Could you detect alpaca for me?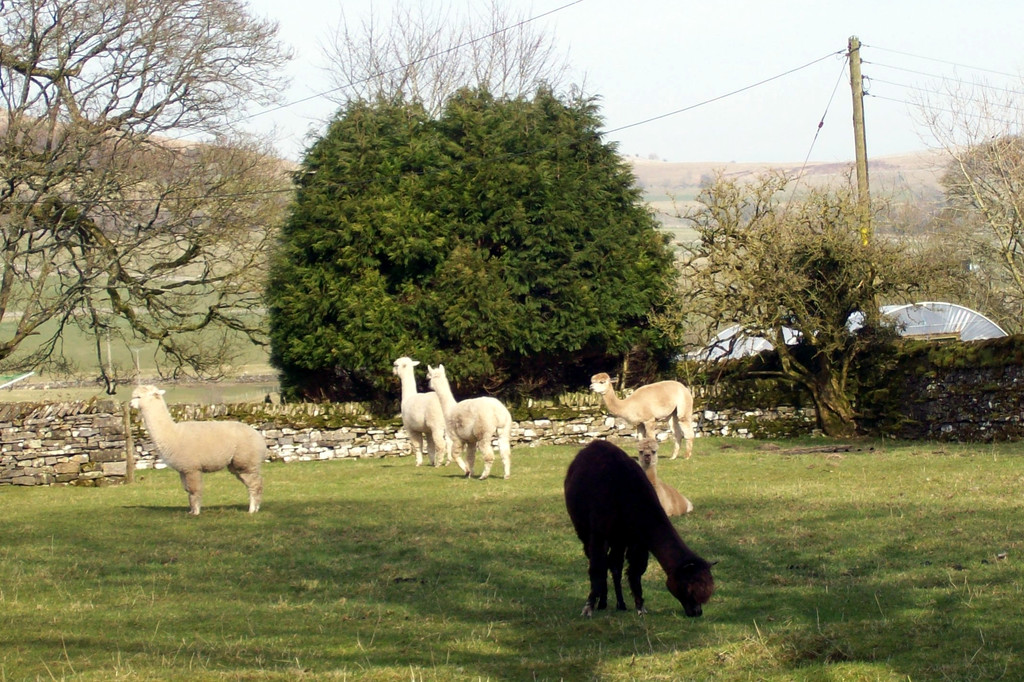
Detection result: 425/361/513/480.
